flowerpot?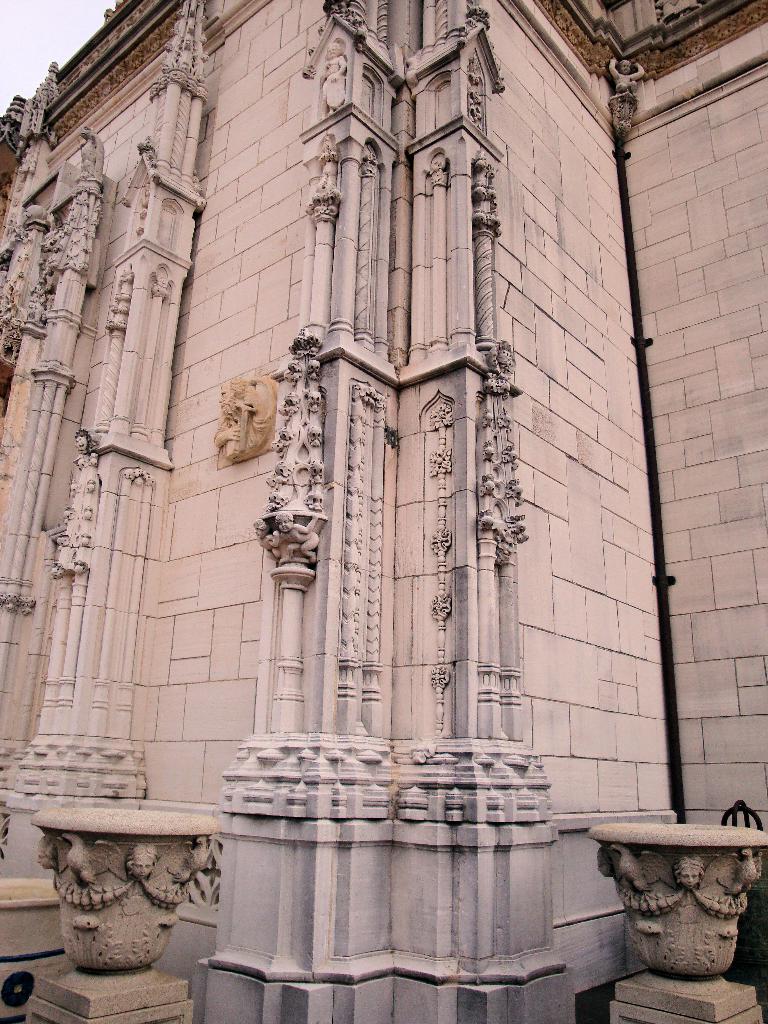
{"left": 36, "top": 807, "right": 225, "bottom": 975}
